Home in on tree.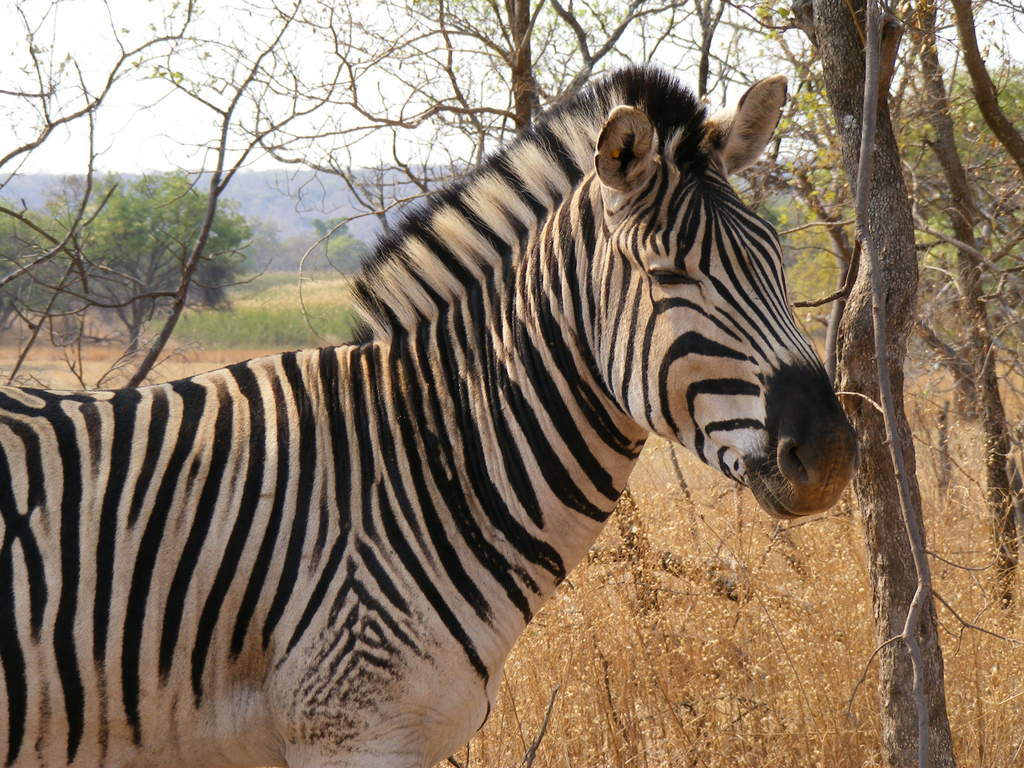
Homed in at (left=794, top=1, right=952, bottom=763).
